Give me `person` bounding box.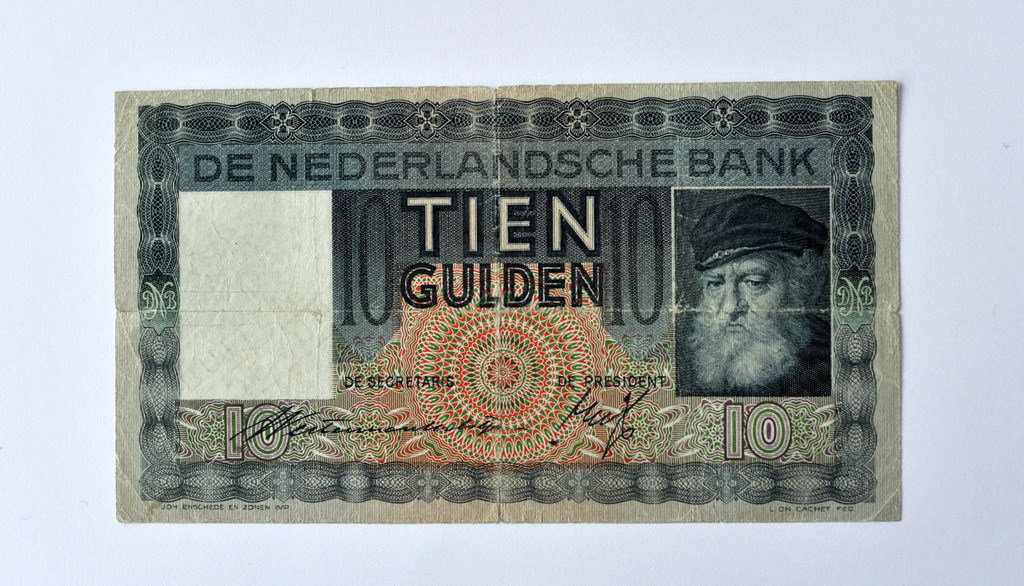
(685, 189, 837, 401).
